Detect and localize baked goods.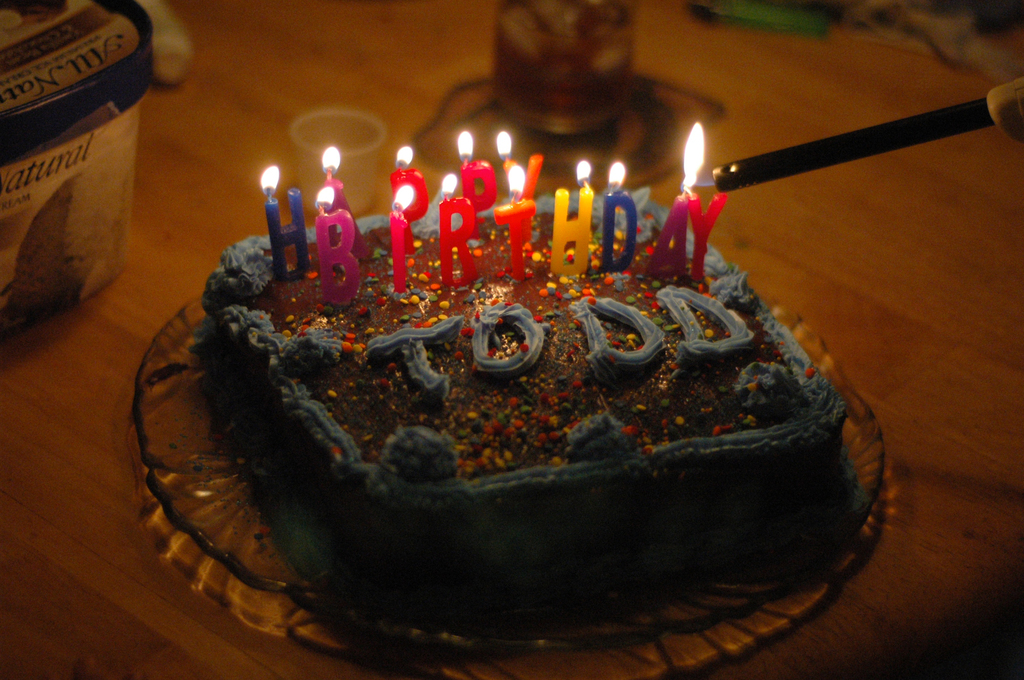
Localized at rect(184, 178, 874, 629).
